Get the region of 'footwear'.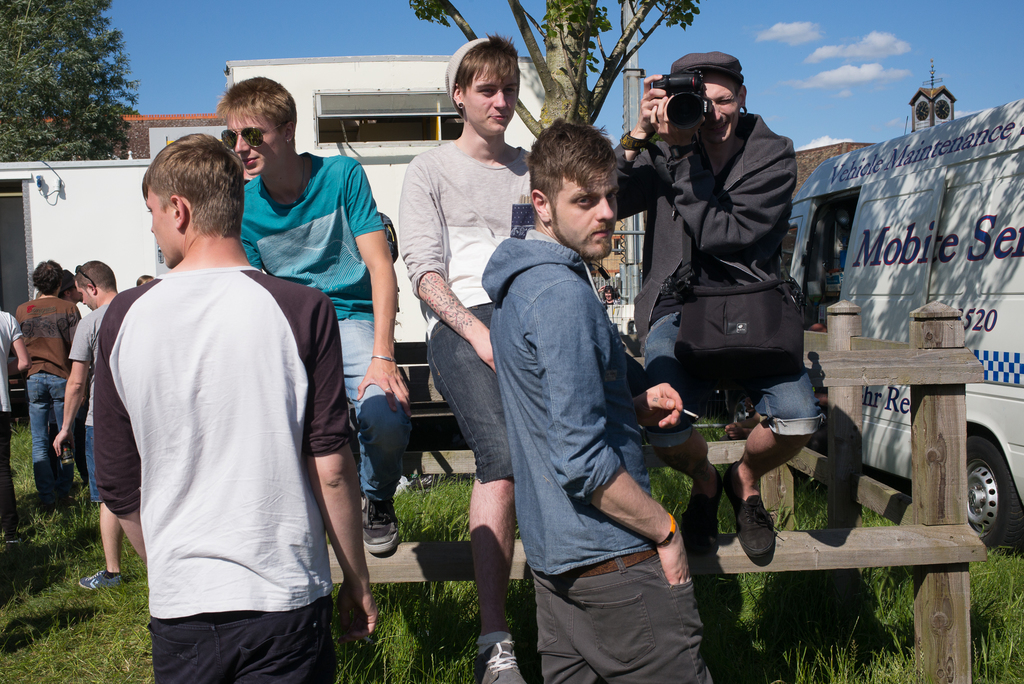
470/641/528/683.
